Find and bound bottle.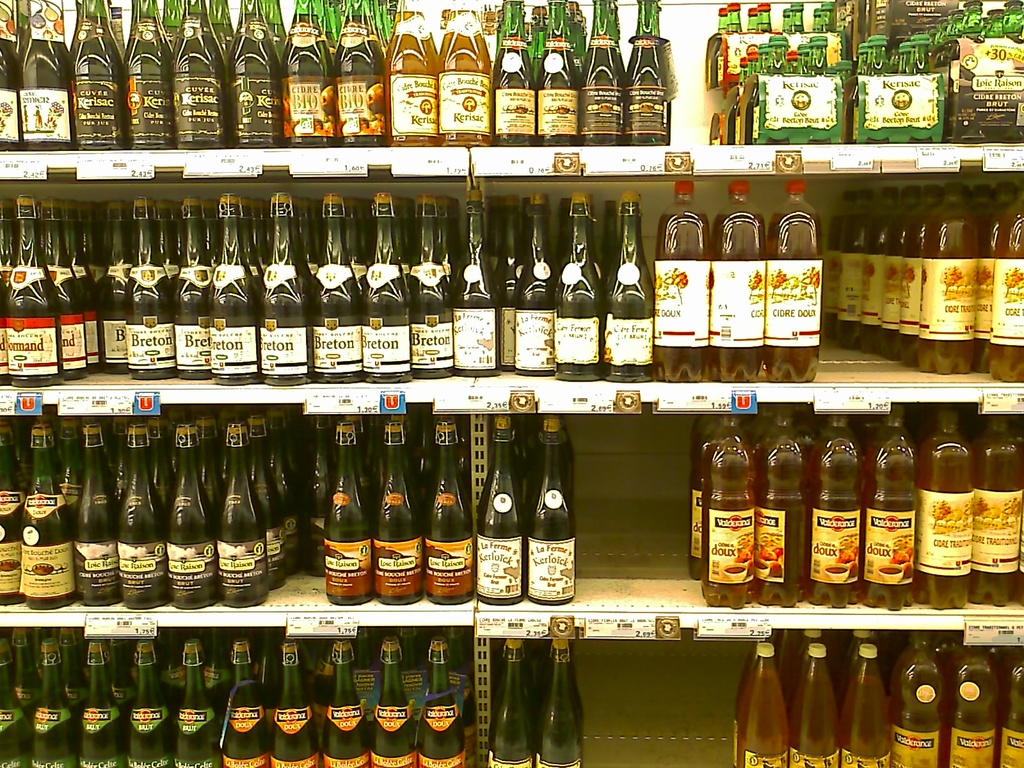
Bound: [100, 202, 138, 369].
